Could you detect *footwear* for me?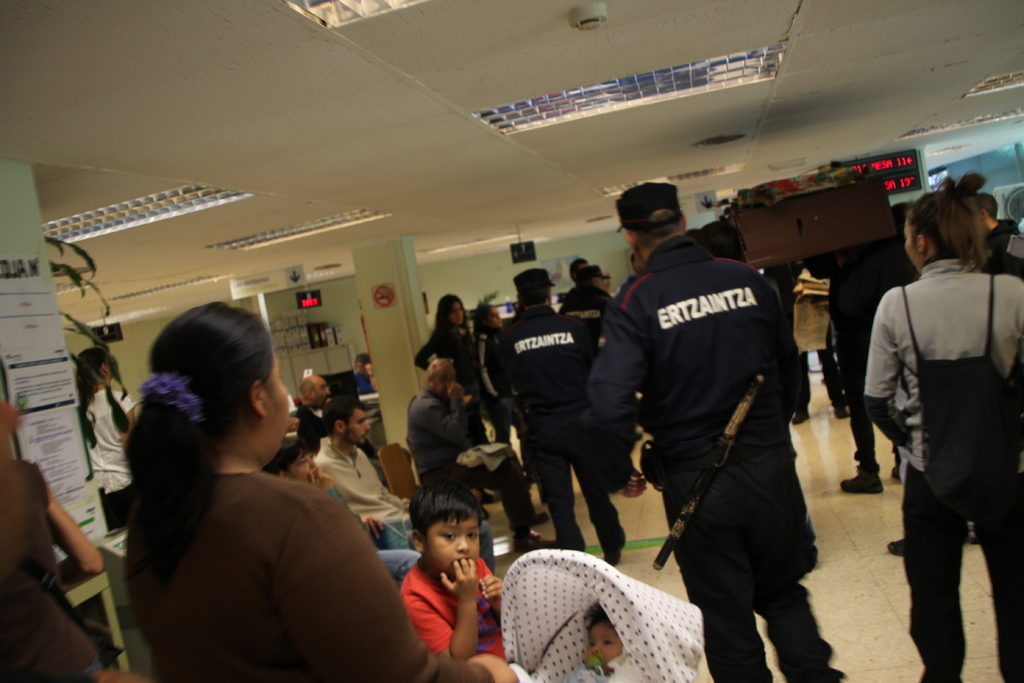
Detection result: box=[840, 461, 884, 495].
